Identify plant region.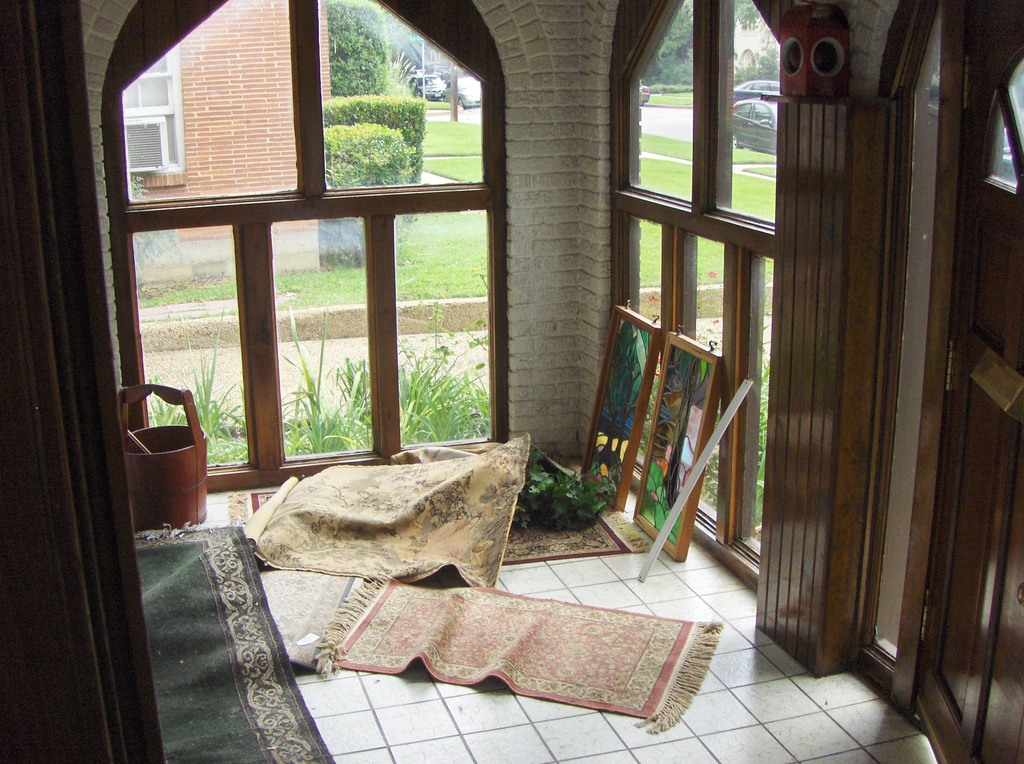
Region: left=146, top=397, right=188, bottom=423.
